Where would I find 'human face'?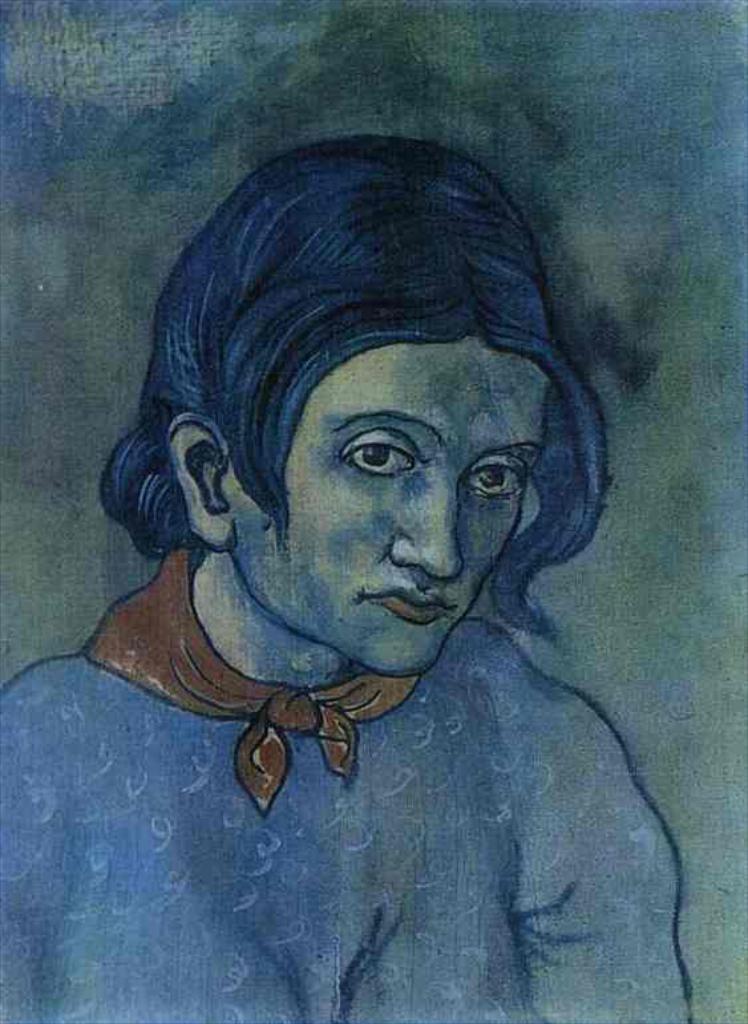
At 235/339/549/673.
